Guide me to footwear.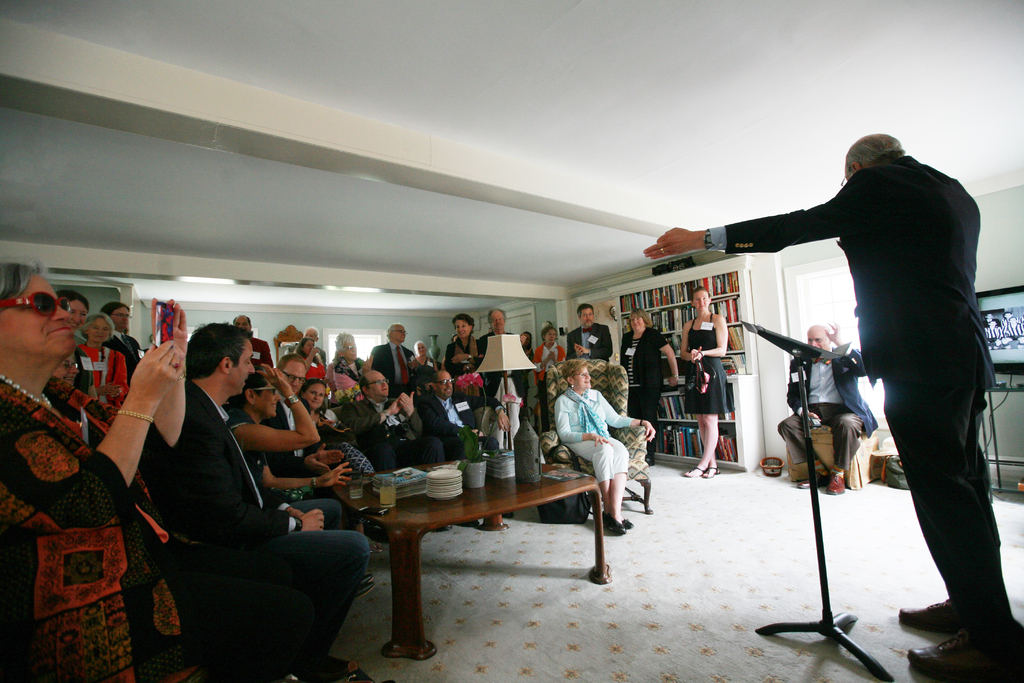
Guidance: Rect(697, 458, 723, 483).
